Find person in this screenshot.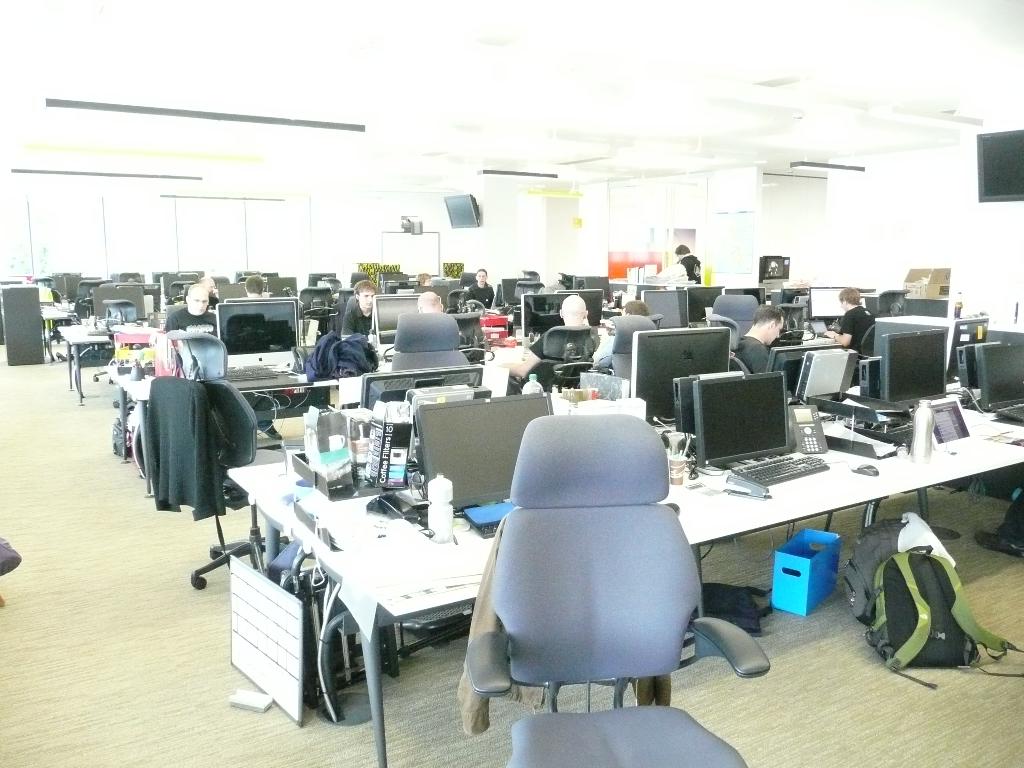
The bounding box for person is (164,280,212,336).
